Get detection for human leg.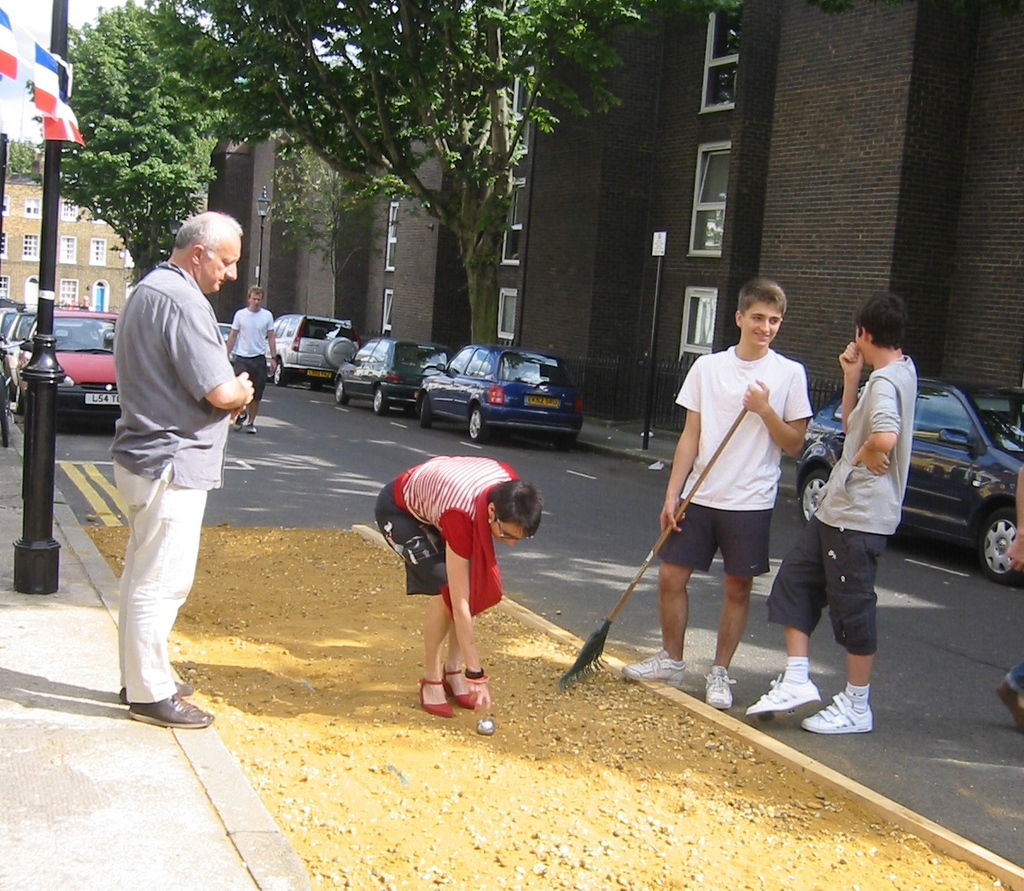
Detection: <bbox>799, 530, 878, 737</bbox>.
